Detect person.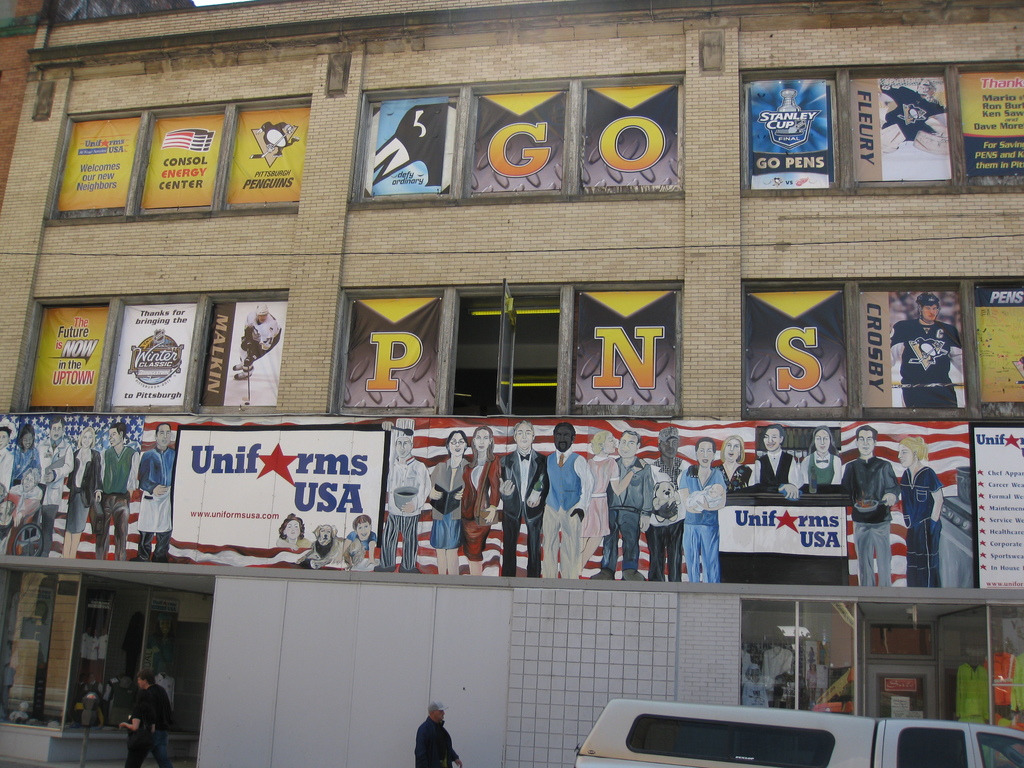
Detected at bbox(719, 435, 755, 497).
